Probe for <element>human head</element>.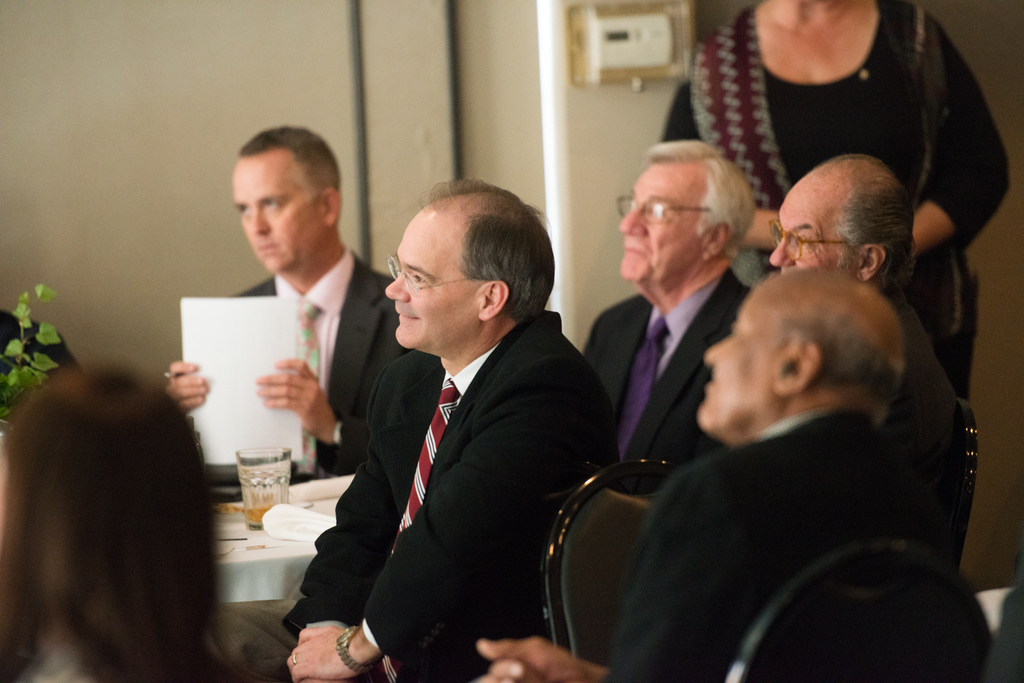
Probe result: 614:136:755:304.
